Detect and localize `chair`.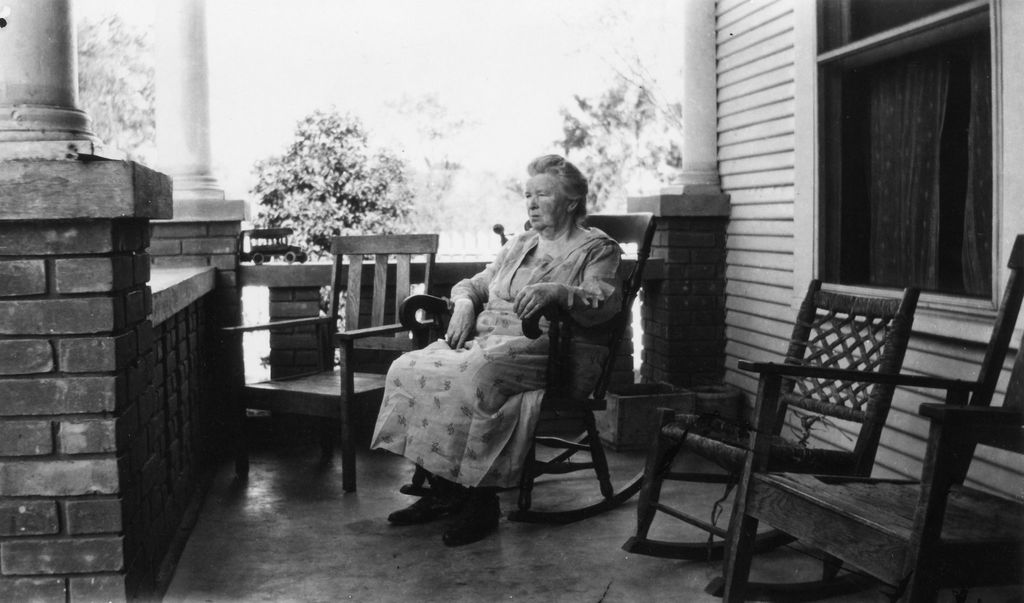
Localized at rect(397, 213, 675, 526).
